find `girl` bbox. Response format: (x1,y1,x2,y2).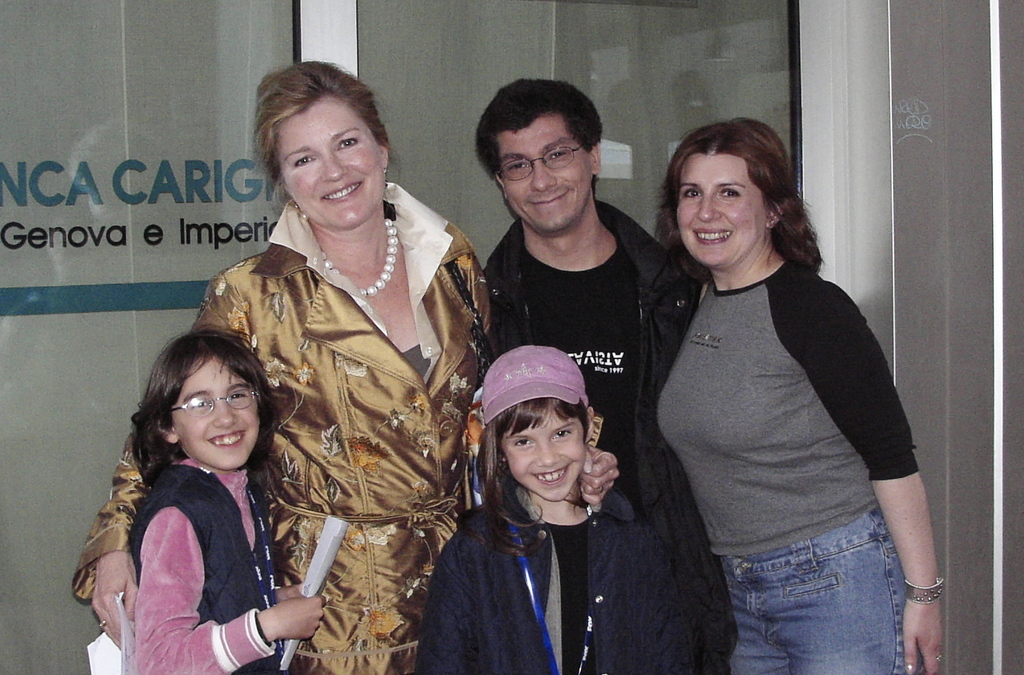
(134,317,323,674).
